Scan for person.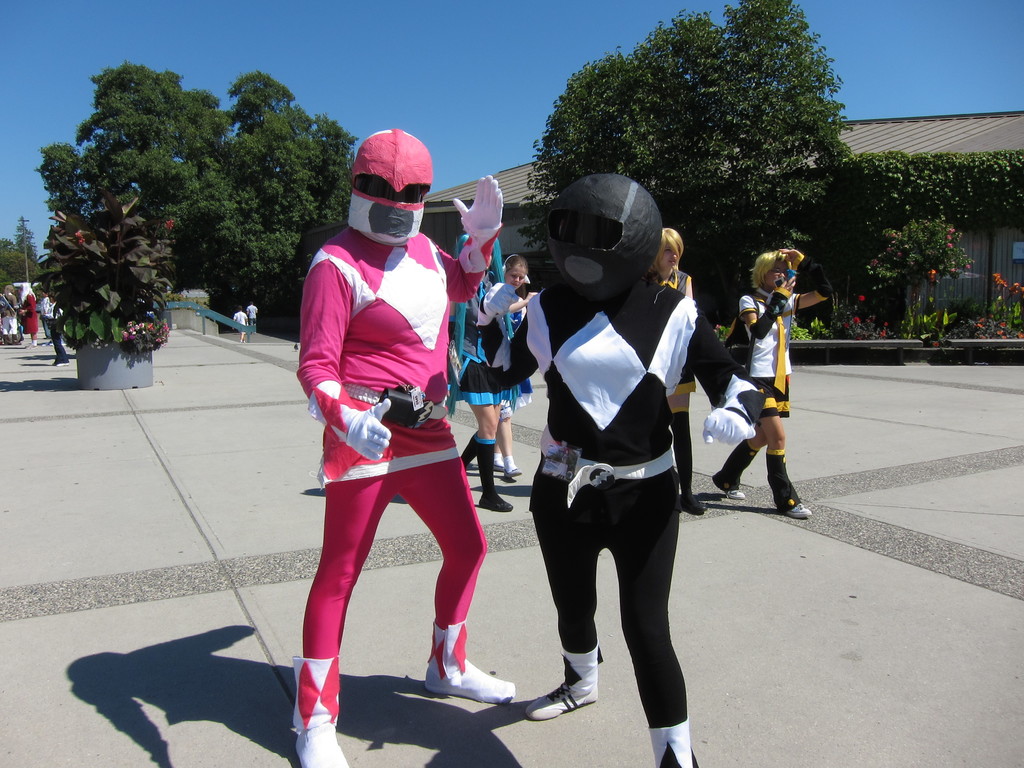
Scan result: [x1=245, y1=301, x2=260, y2=332].
